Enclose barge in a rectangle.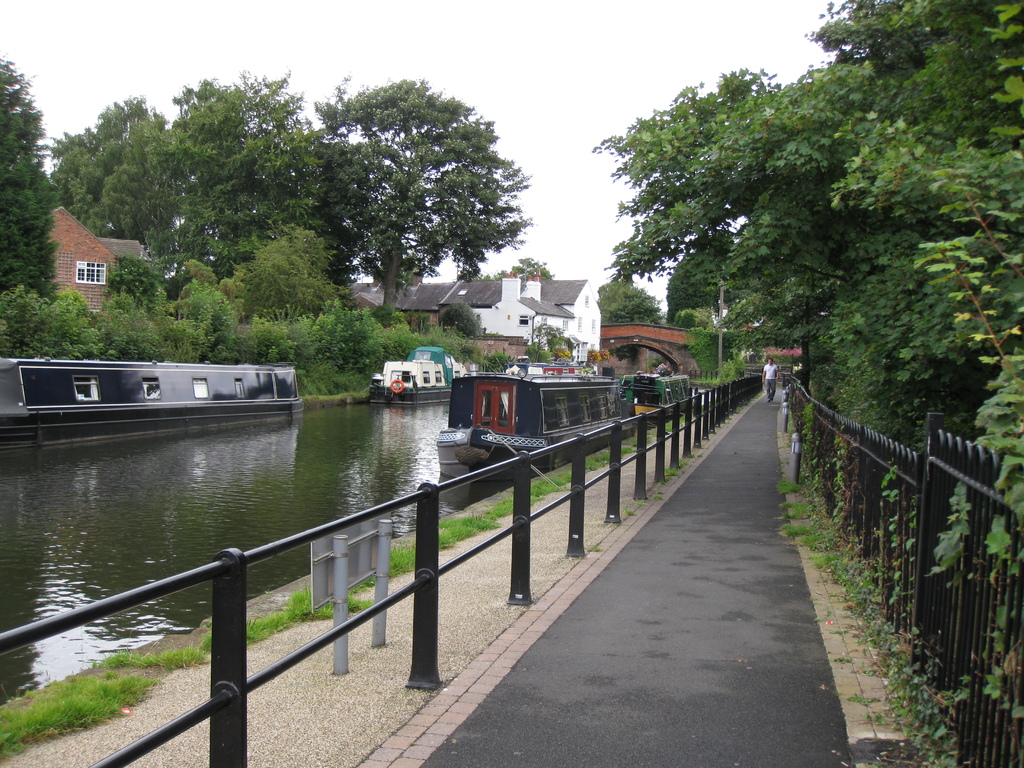
(367, 344, 476, 403).
